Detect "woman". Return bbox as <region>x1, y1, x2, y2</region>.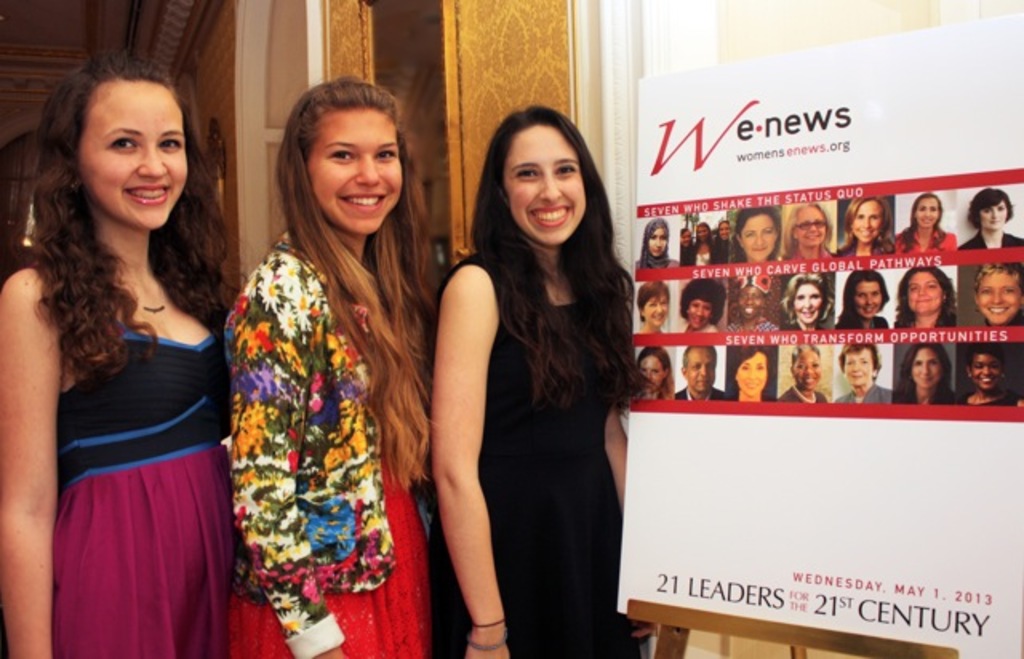
<region>424, 107, 645, 657</region>.
